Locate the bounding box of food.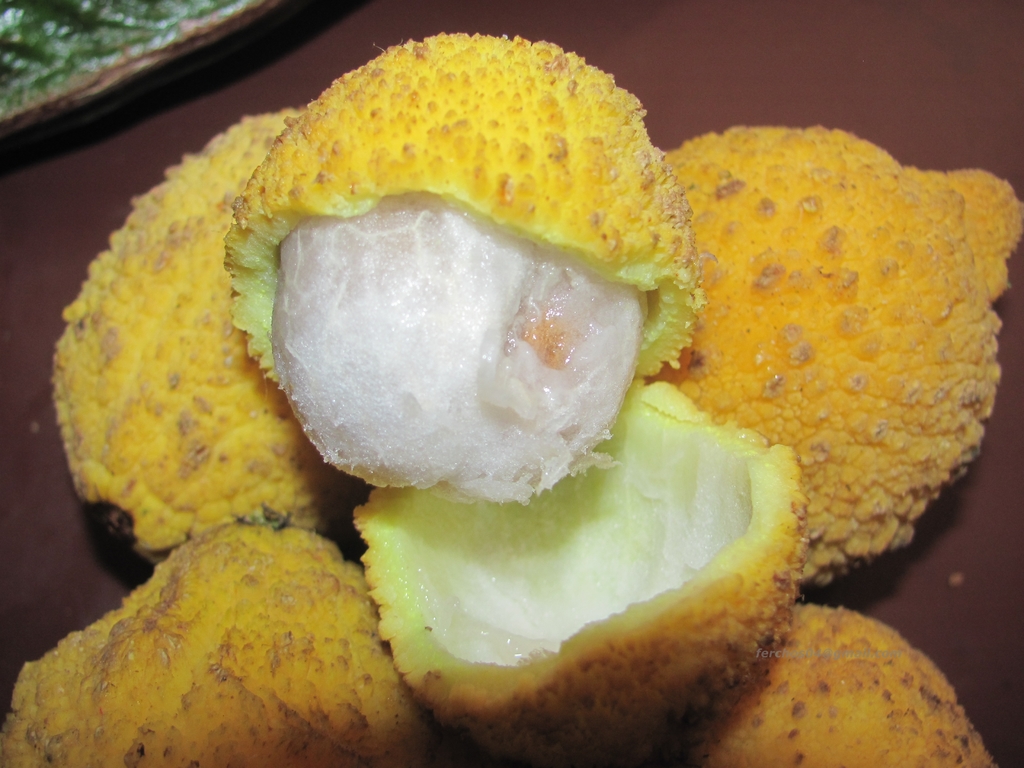
Bounding box: bbox(234, 33, 710, 378).
